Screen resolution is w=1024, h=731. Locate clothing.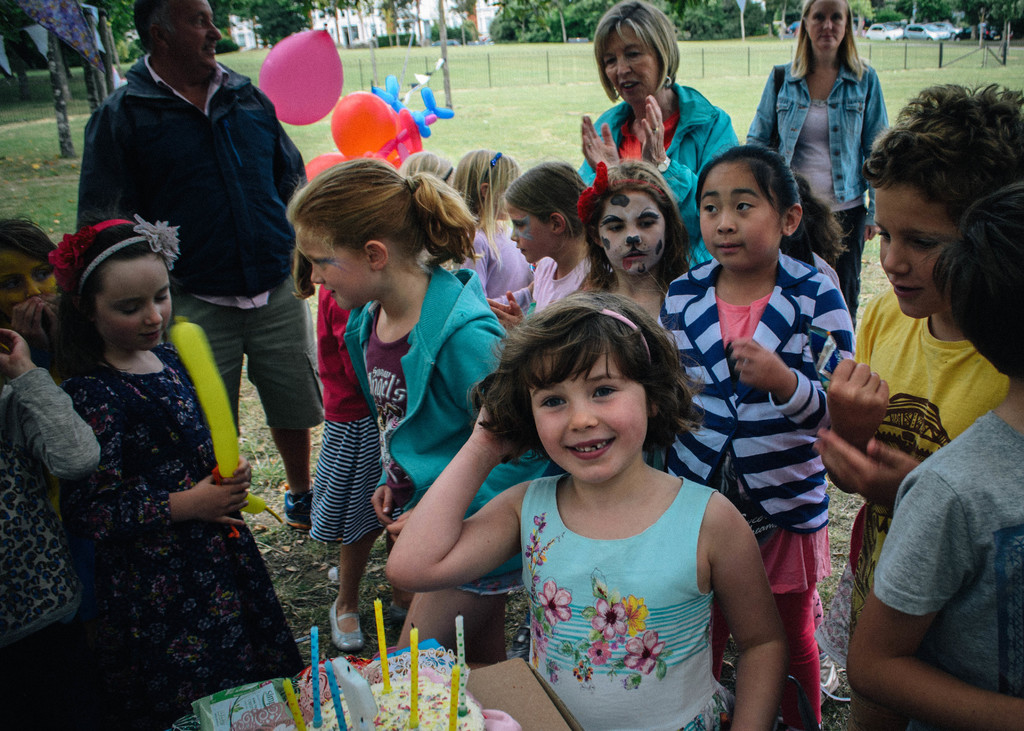
[528,253,591,310].
